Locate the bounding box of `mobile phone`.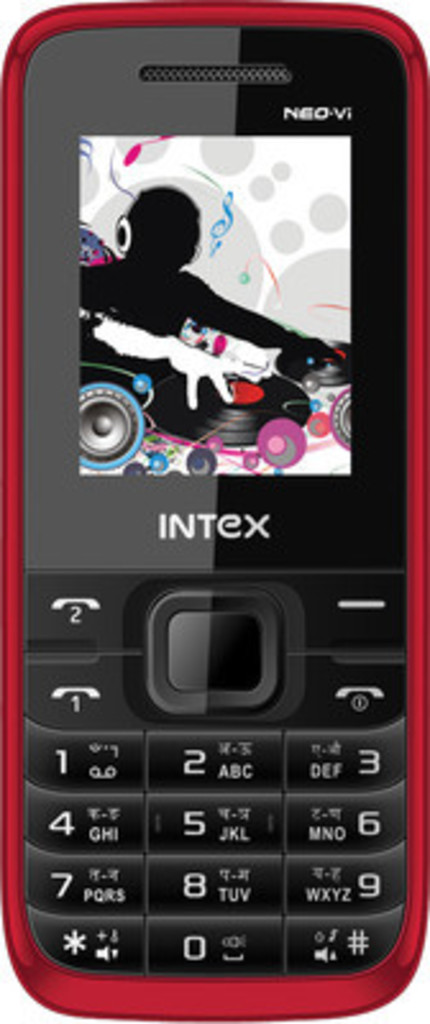
Bounding box: [x1=0, y1=0, x2=427, y2=1021].
